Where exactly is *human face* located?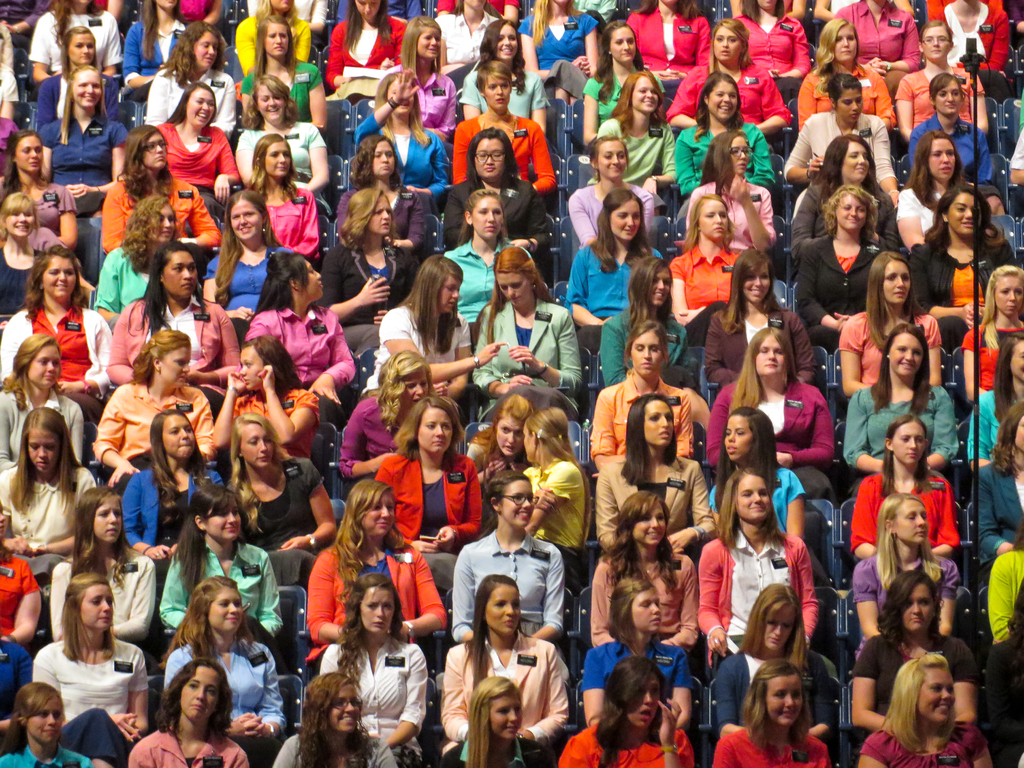
Its bounding box is 0, 510, 5, 539.
